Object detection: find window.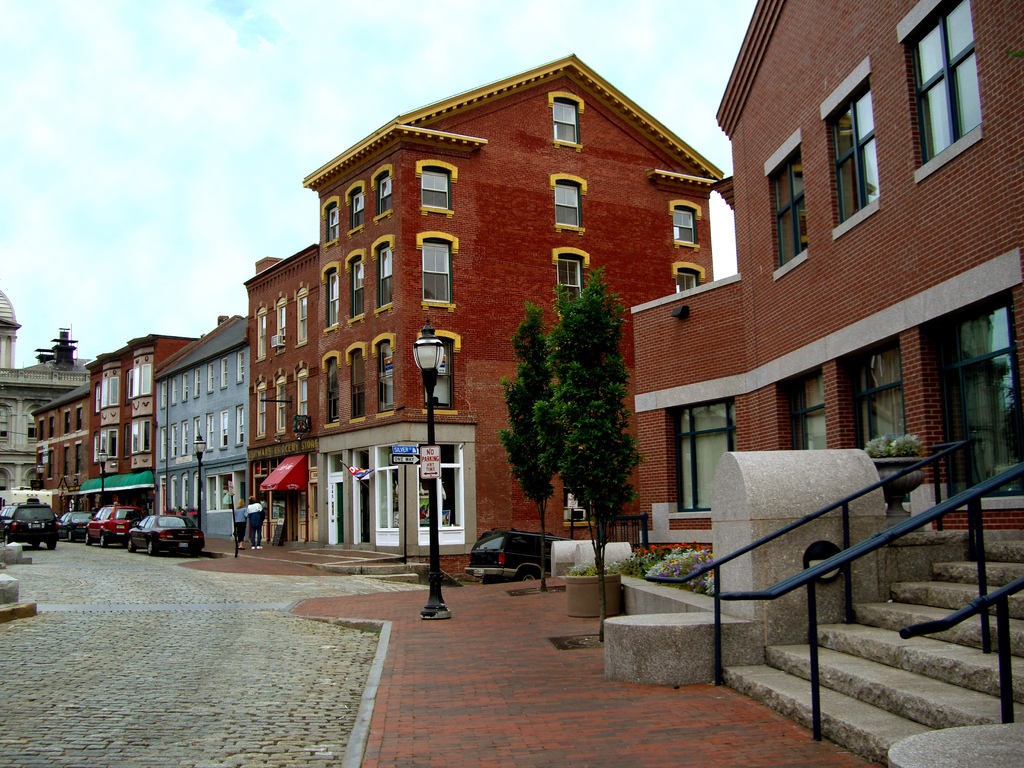
[x1=257, y1=309, x2=268, y2=360].
